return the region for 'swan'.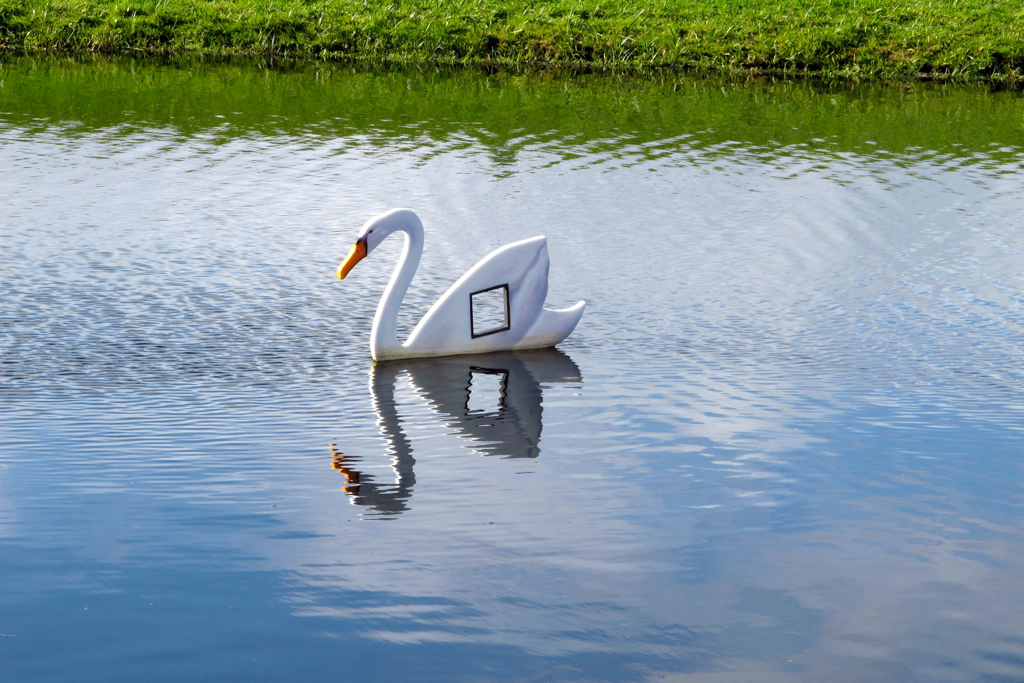
348/197/598/372.
